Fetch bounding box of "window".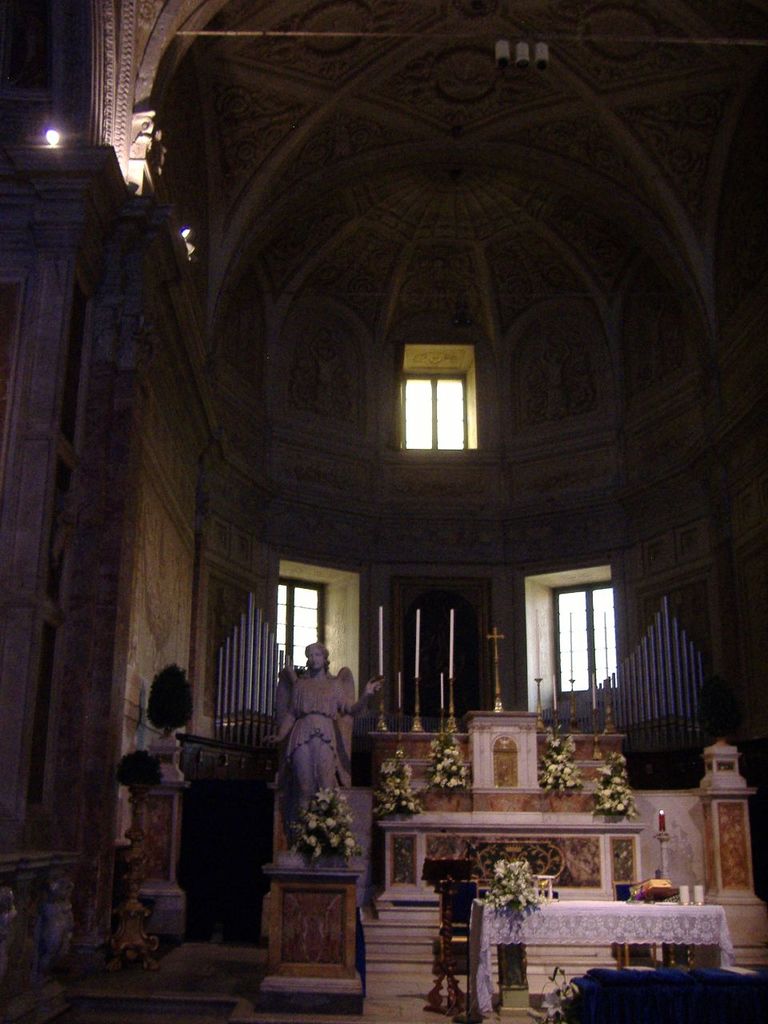
Bbox: box=[556, 582, 612, 702].
